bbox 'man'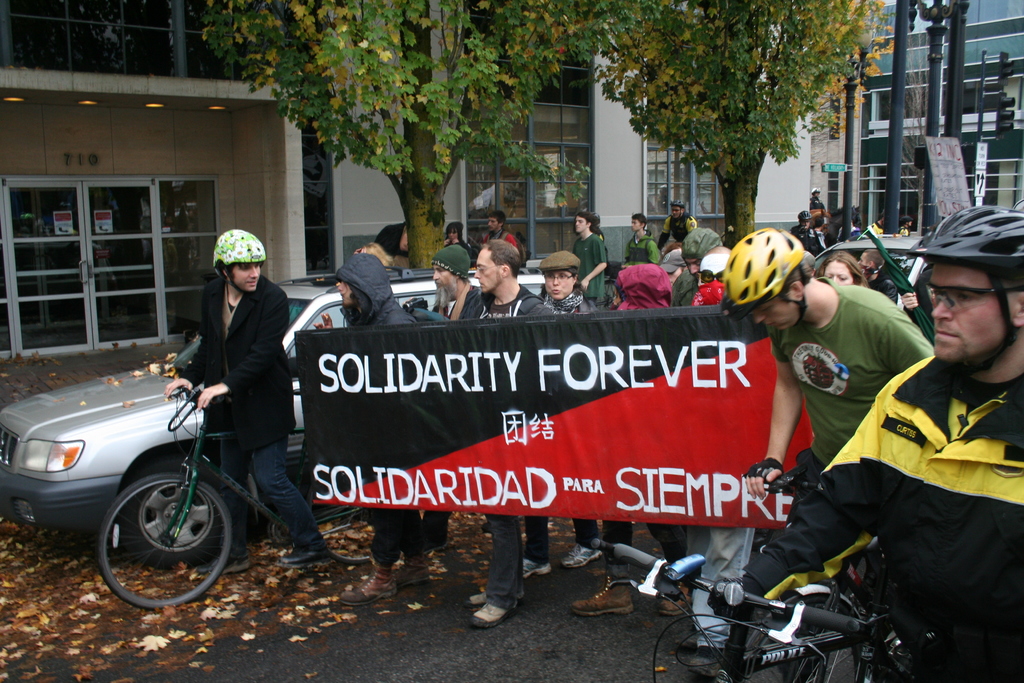
431,242,483,543
